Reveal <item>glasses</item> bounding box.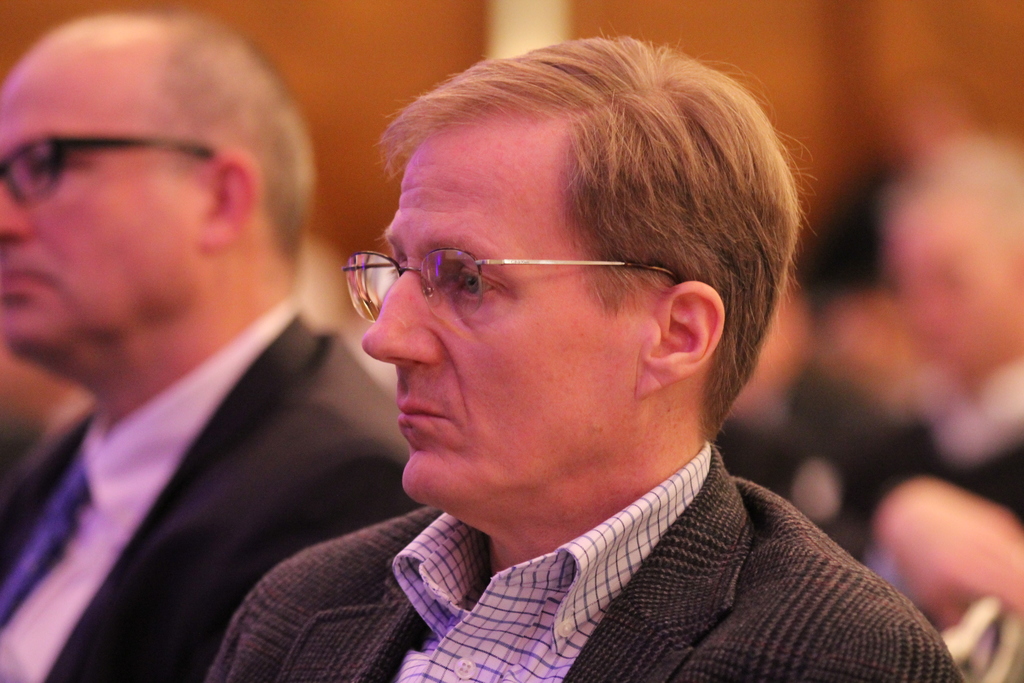
Revealed: (x1=0, y1=131, x2=219, y2=208).
